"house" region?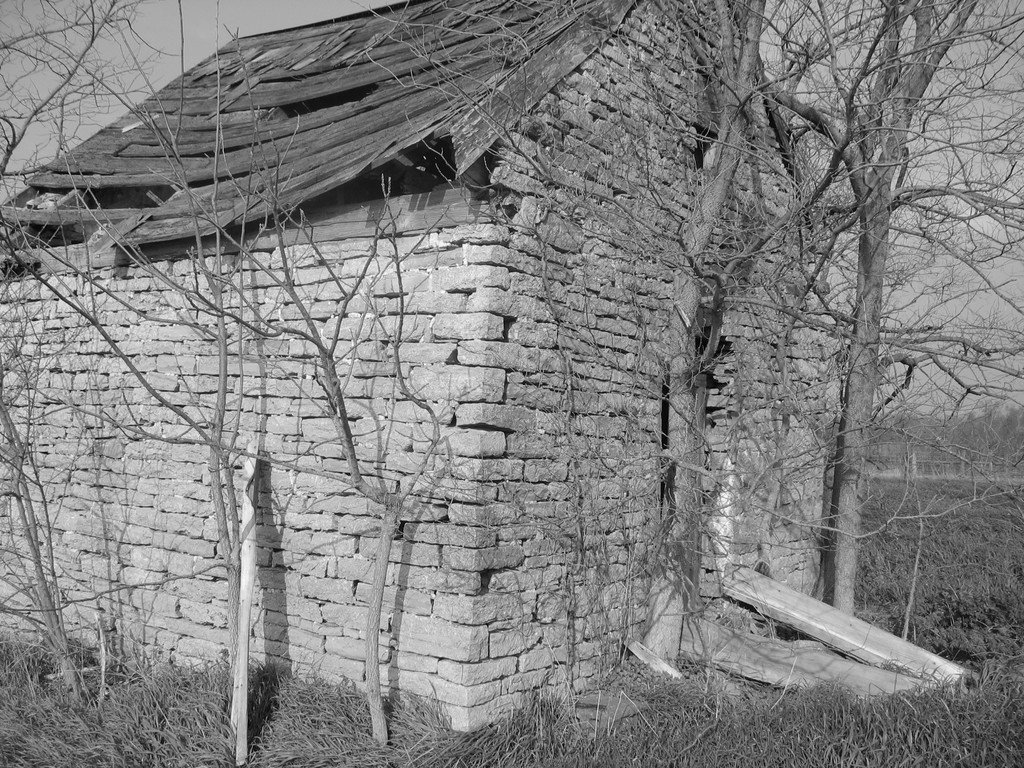
0 0 966 730
